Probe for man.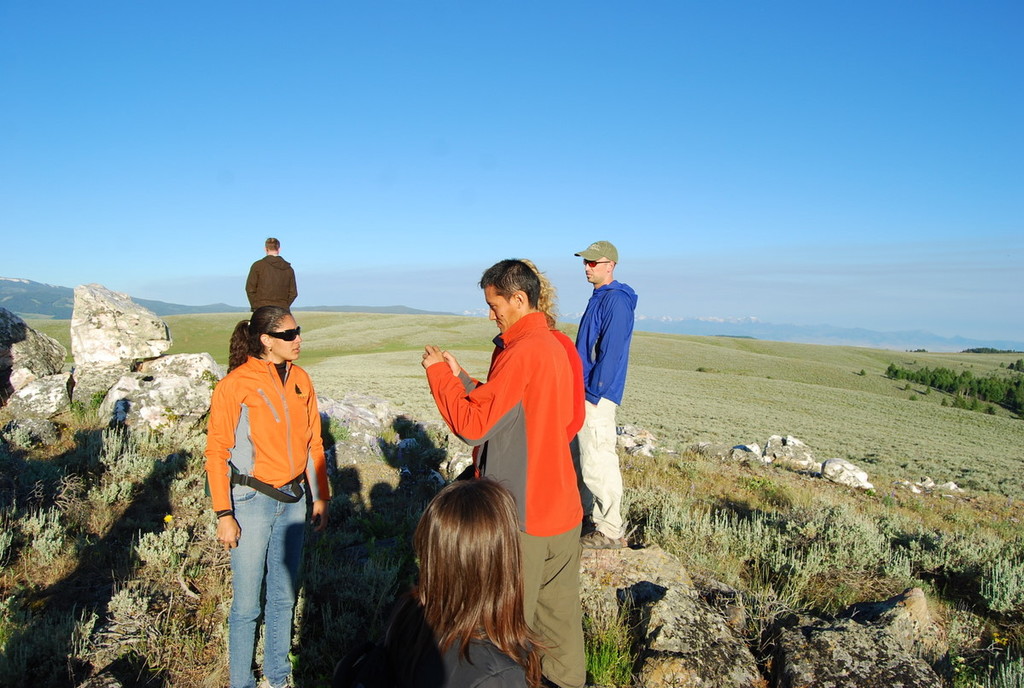
Probe result: 415:243:593:687.
